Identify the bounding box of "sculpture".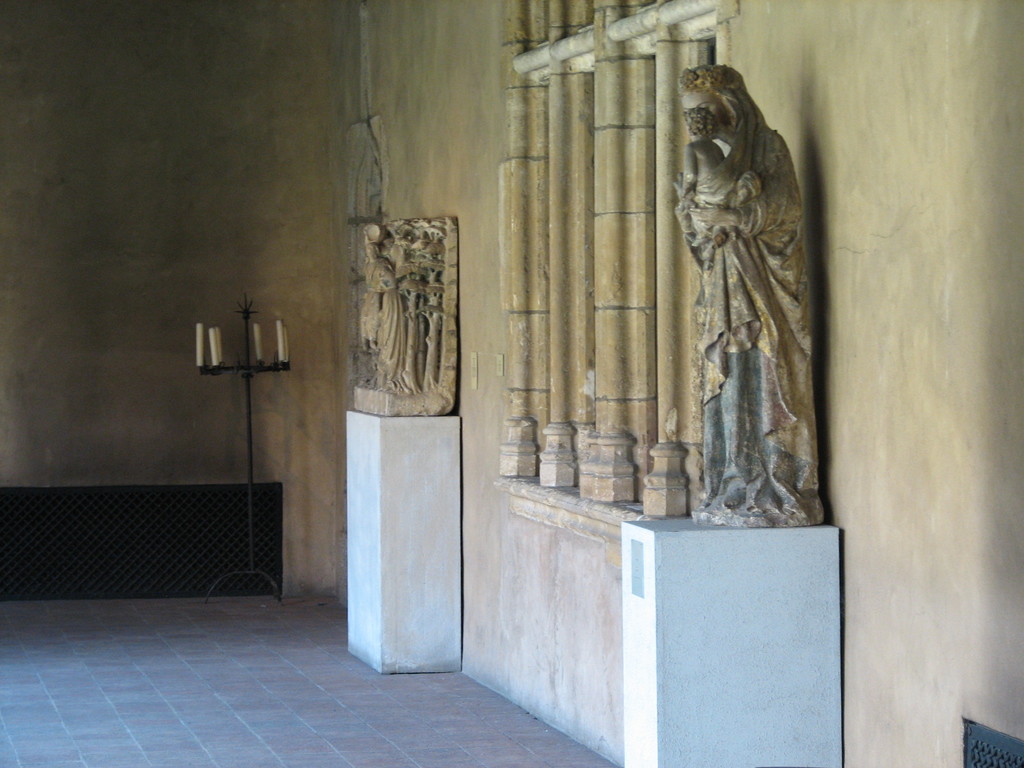
rect(356, 257, 376, 357).
